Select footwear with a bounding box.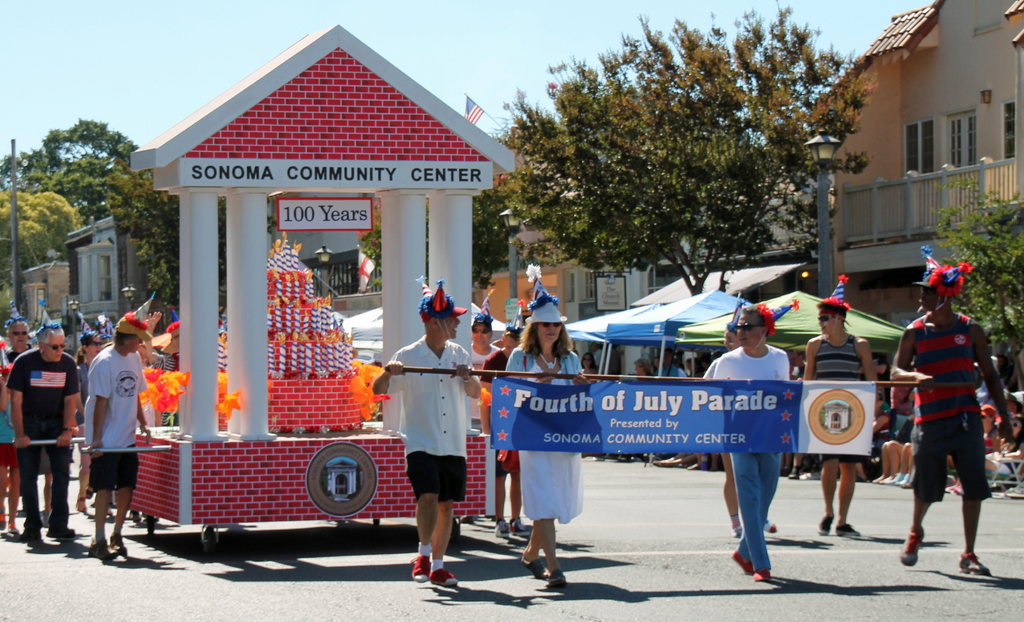
region(496, 518, 506, 546).
